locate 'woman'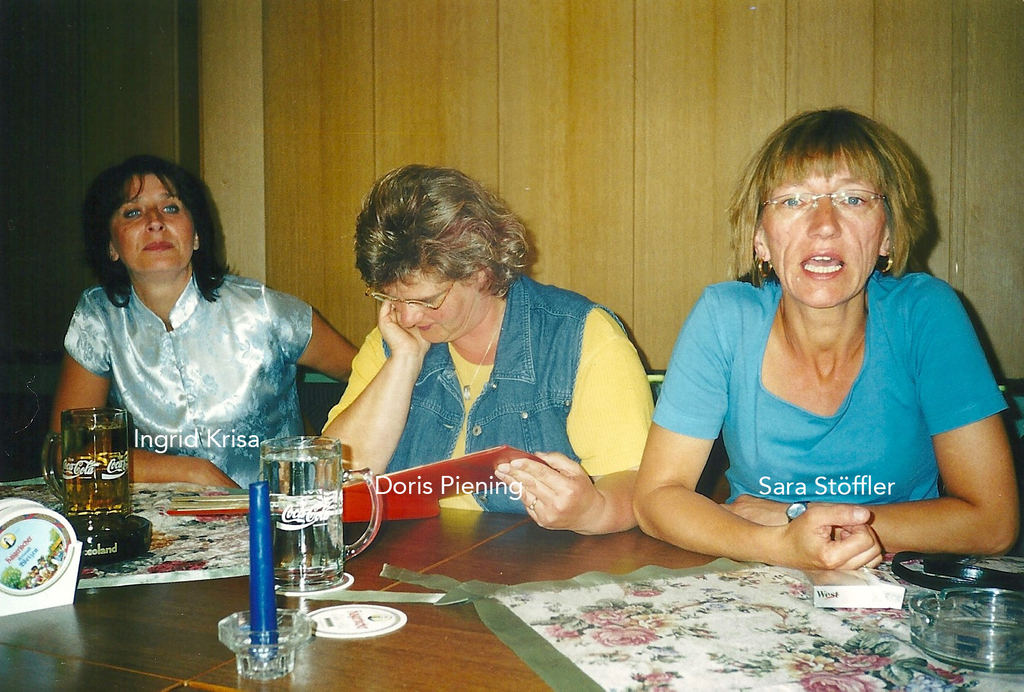
region(33, 166, 316, 488)
